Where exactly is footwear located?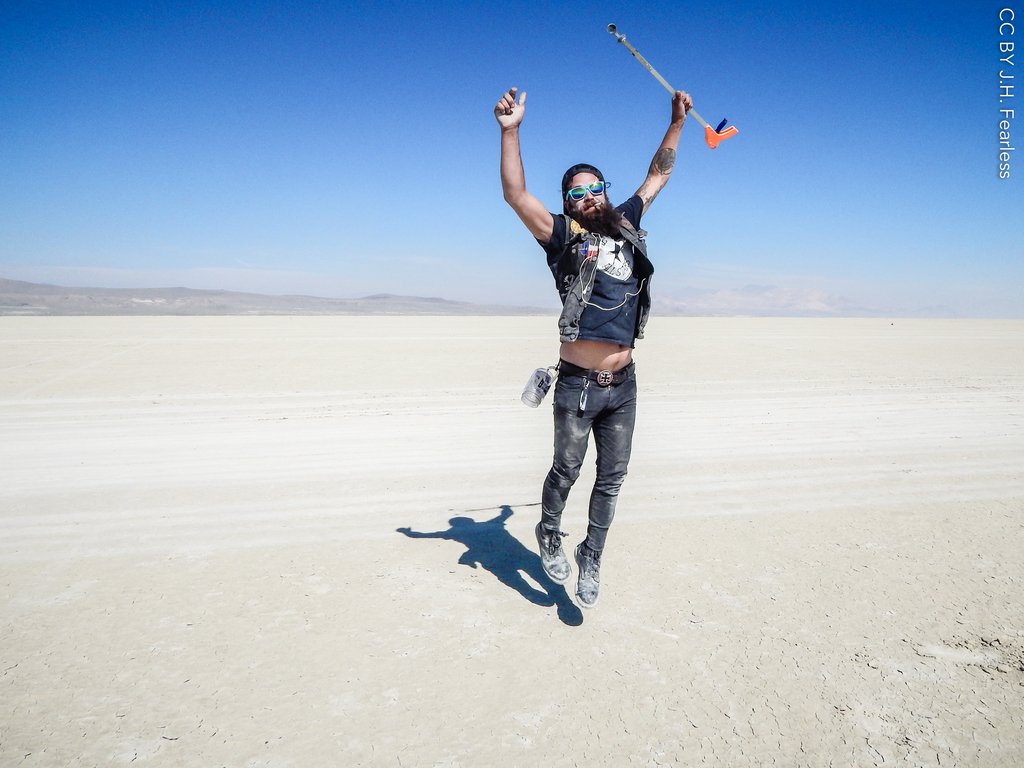
Its bounding box is box(576, 552, 601, 600).
